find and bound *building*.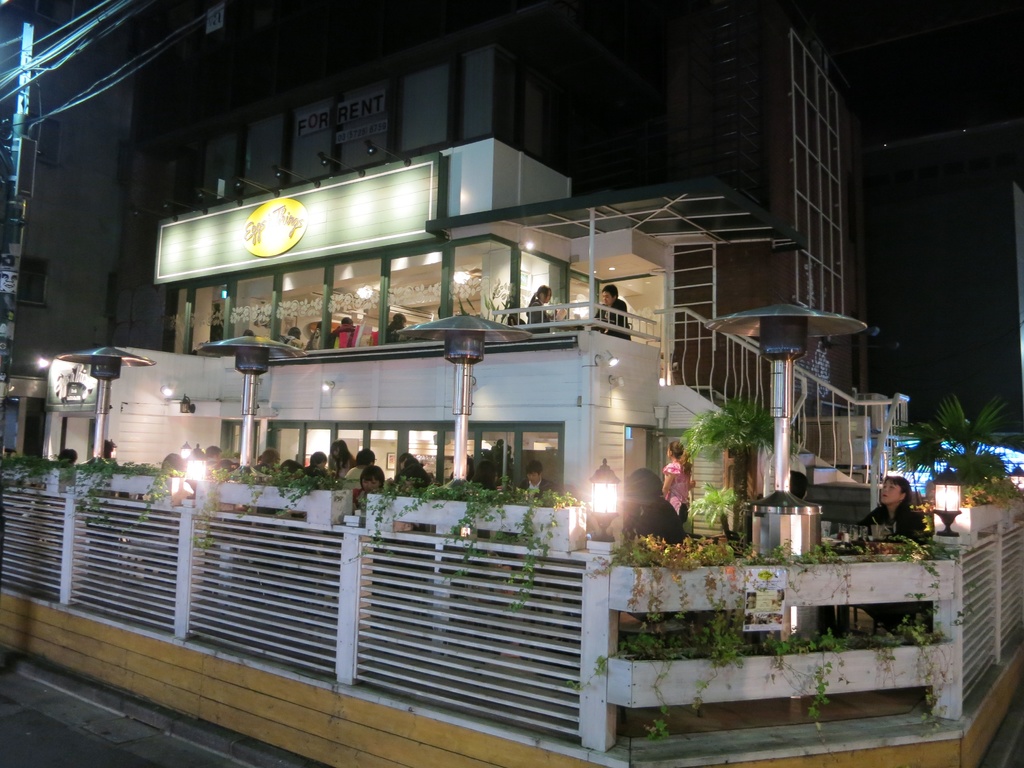
Bound: Rect(0, 2, 1023, 767).
